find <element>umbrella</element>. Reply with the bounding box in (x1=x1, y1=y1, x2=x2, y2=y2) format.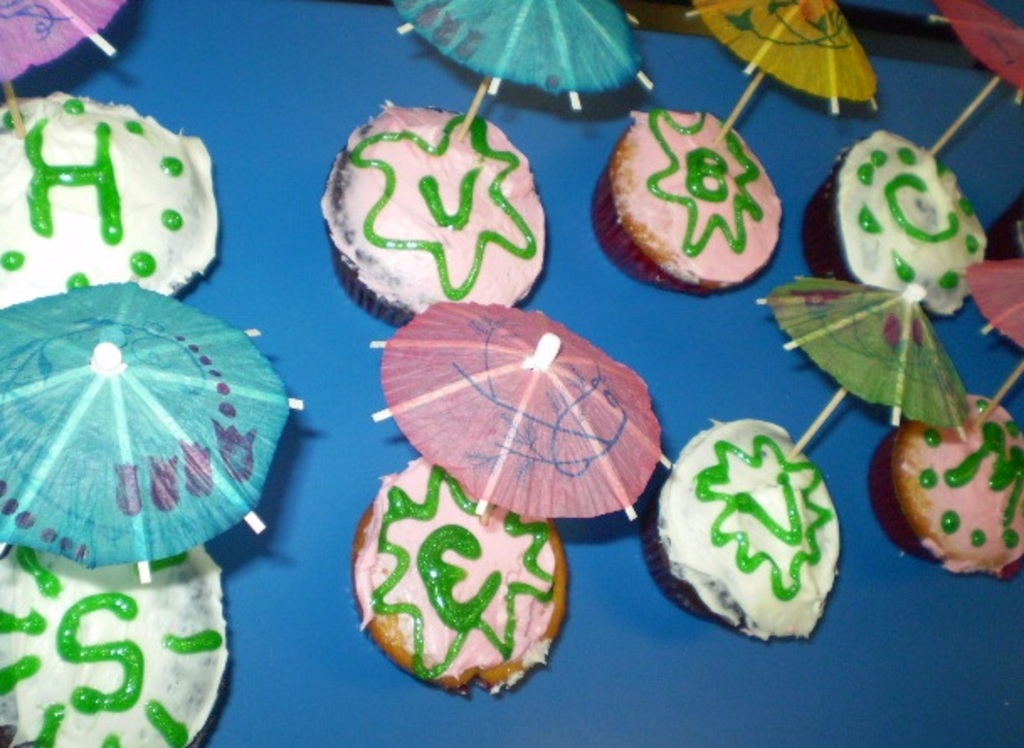
(x1=958, y1=257, x2=1022, y2=424).
